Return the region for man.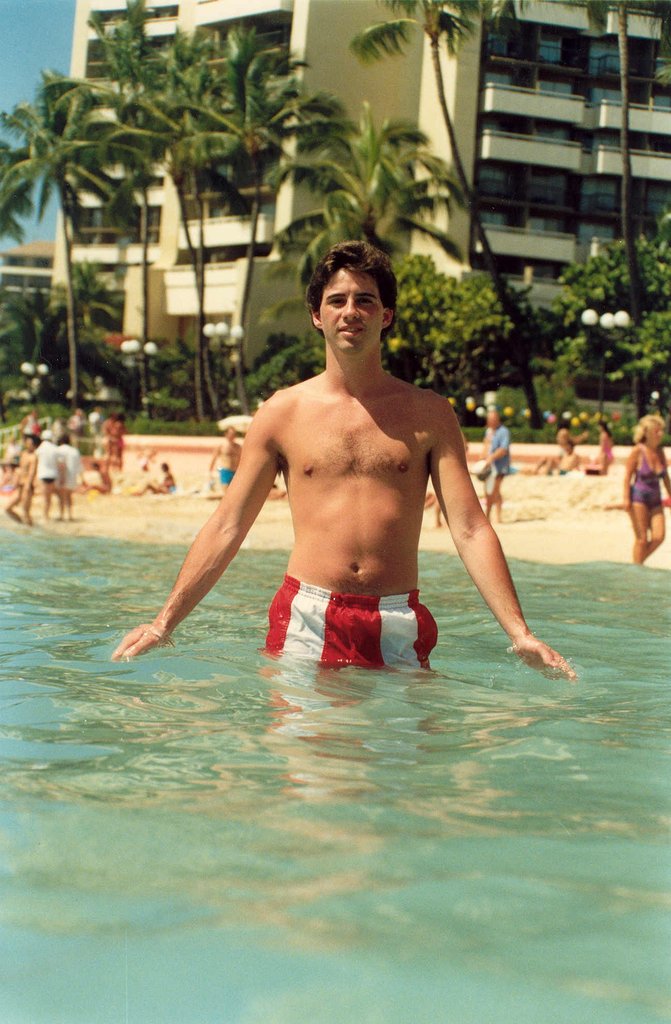
bbox=(30, 429, 67, 522).
